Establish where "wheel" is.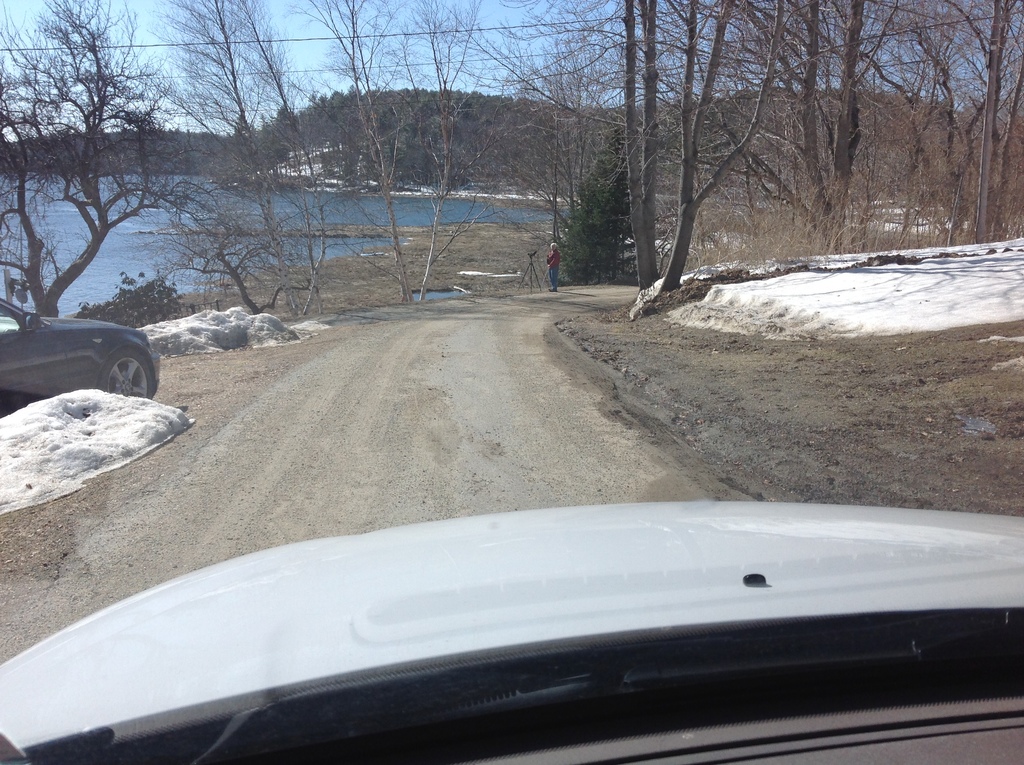
Established at rect(100, 351, 157, 398).
